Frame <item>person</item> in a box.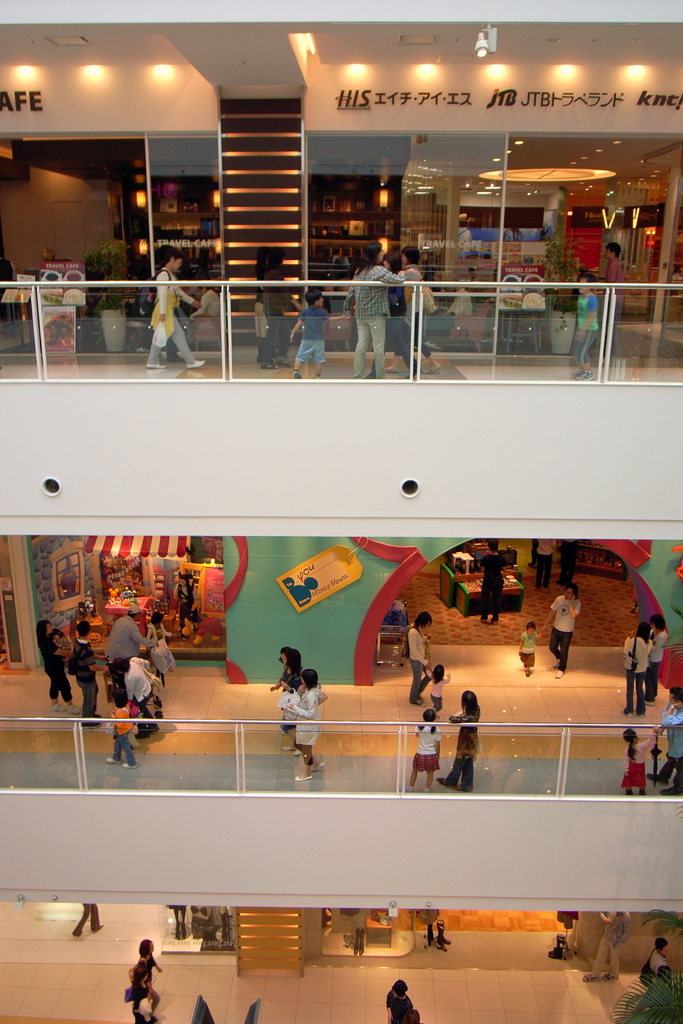
detection(662, 700, 682, 796).
